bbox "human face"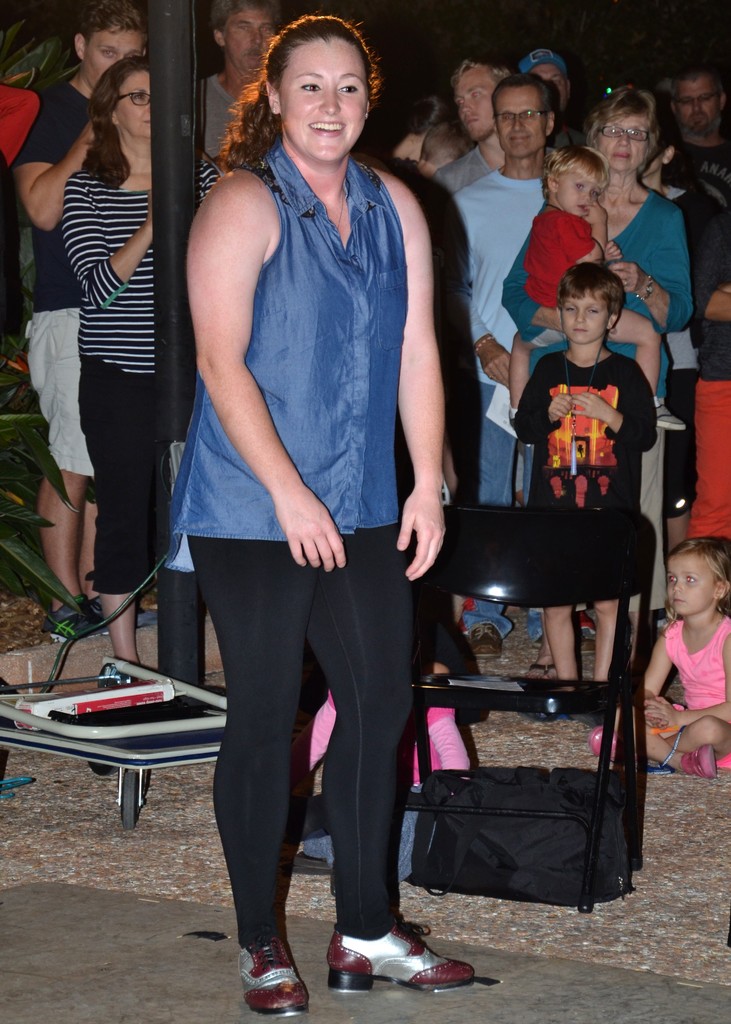
rect(558, 166, 598, 216)
